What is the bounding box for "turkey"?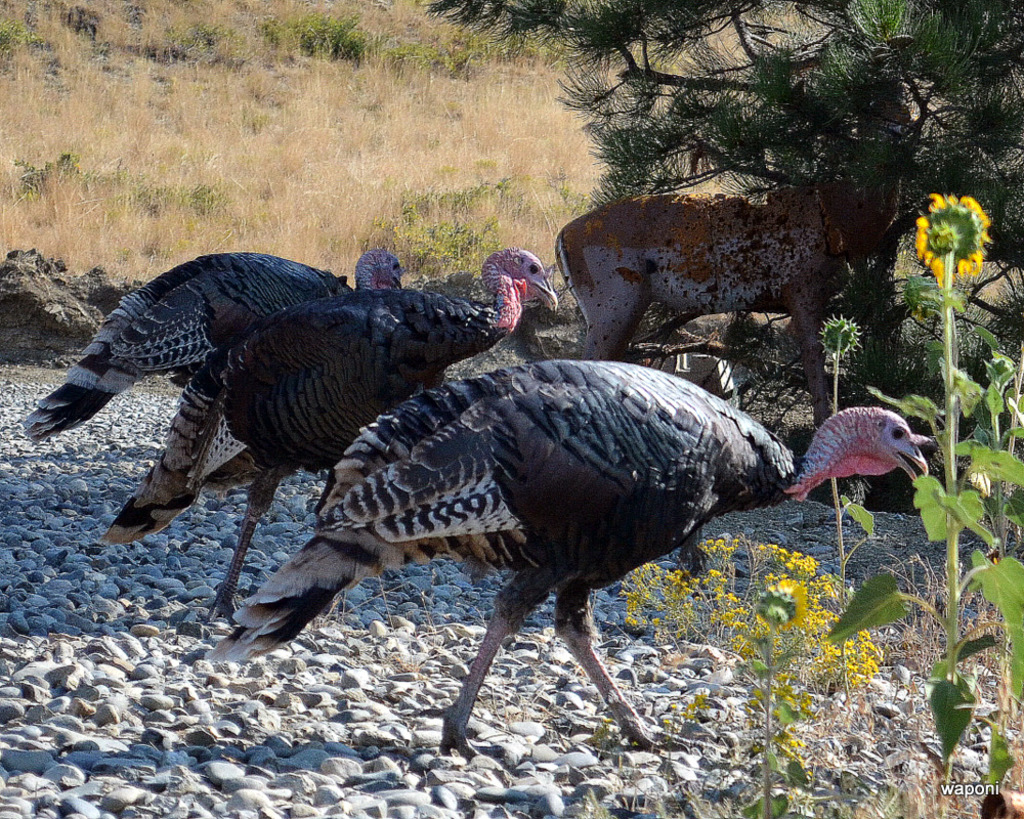
crop(12, 249, 402, 449).
